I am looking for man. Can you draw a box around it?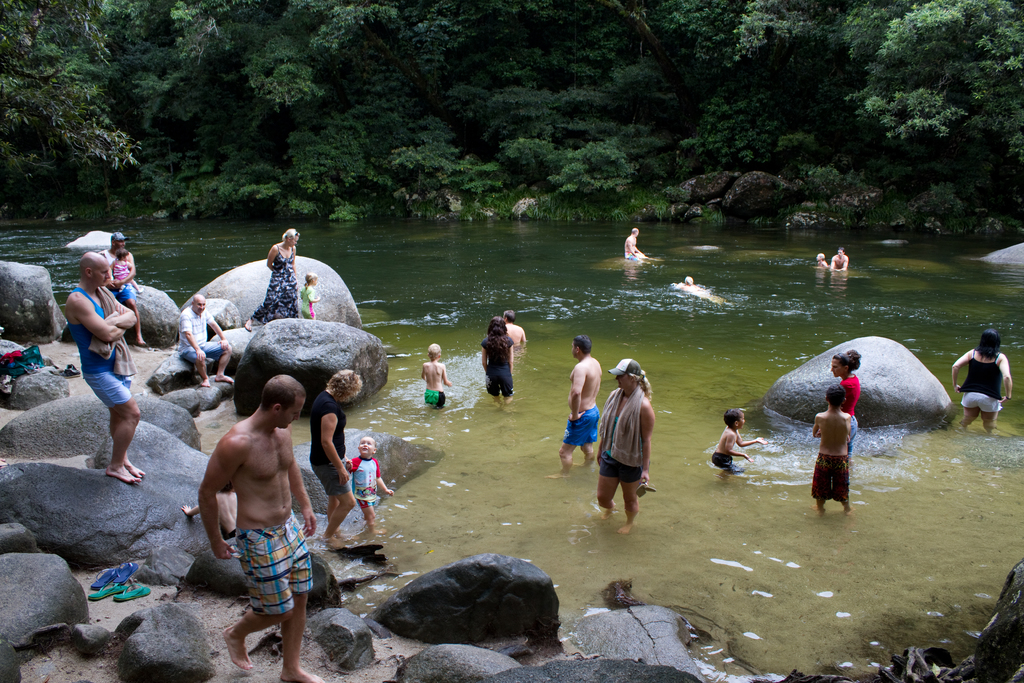
Sure, the bounding box is crop(174, 292, 237, 393).
